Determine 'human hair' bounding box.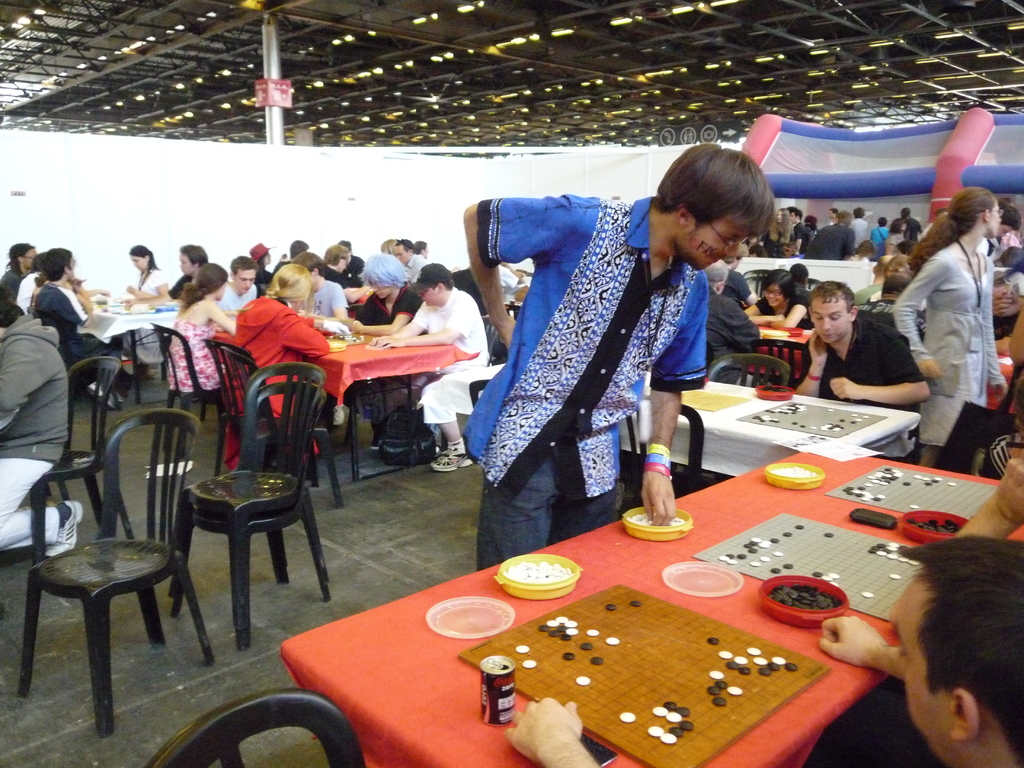
Determined: x1=412 y1=241 x2=427 y2=252.
